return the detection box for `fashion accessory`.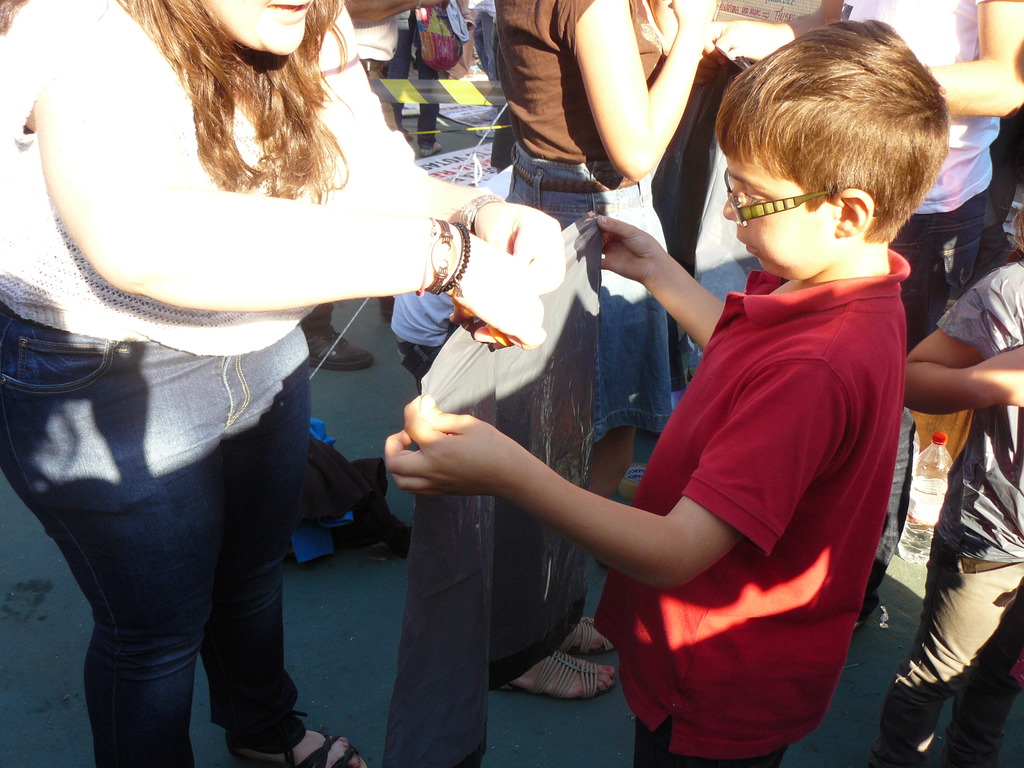
left=458, top=195, right=506, bottom=230.
